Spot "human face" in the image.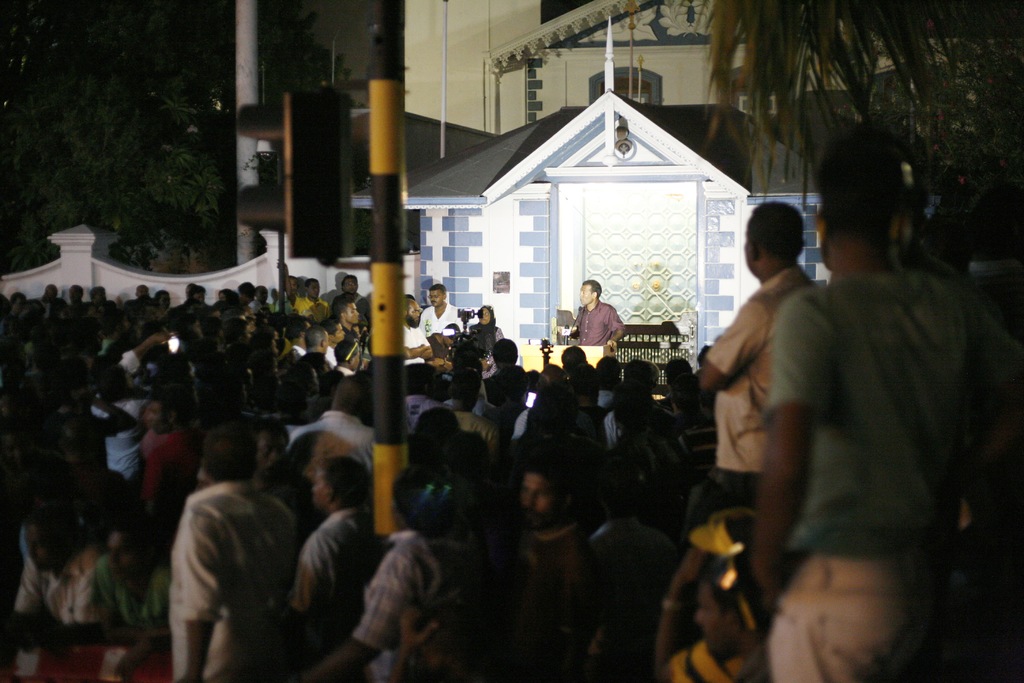
"human face" found at rect(344, 302, 358, 327).
